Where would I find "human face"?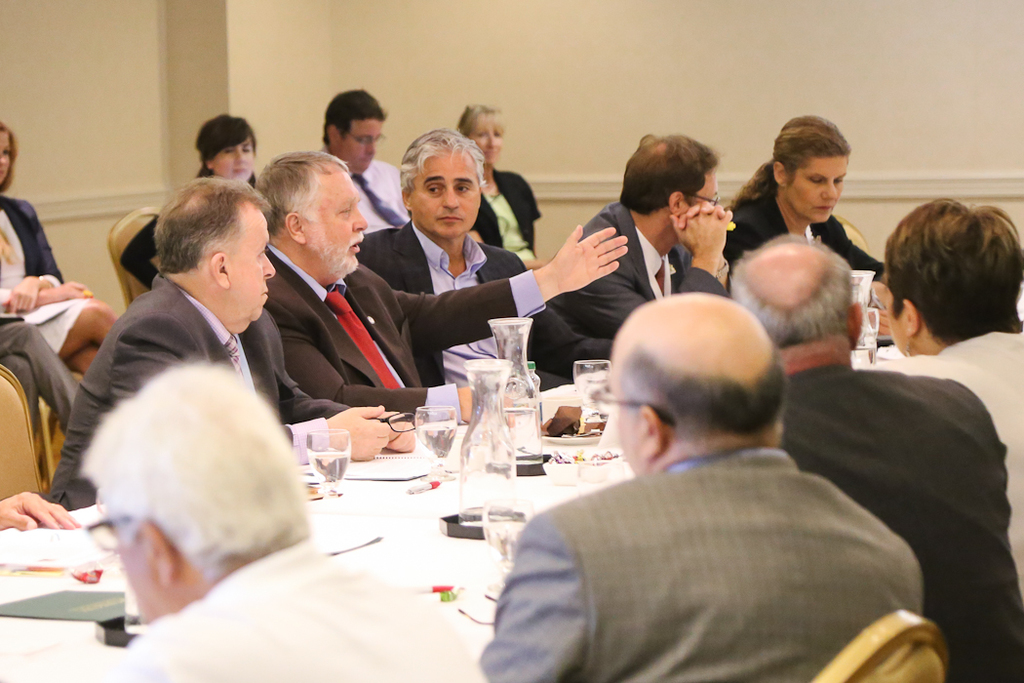
At locate(232, 209, 272, 324).
